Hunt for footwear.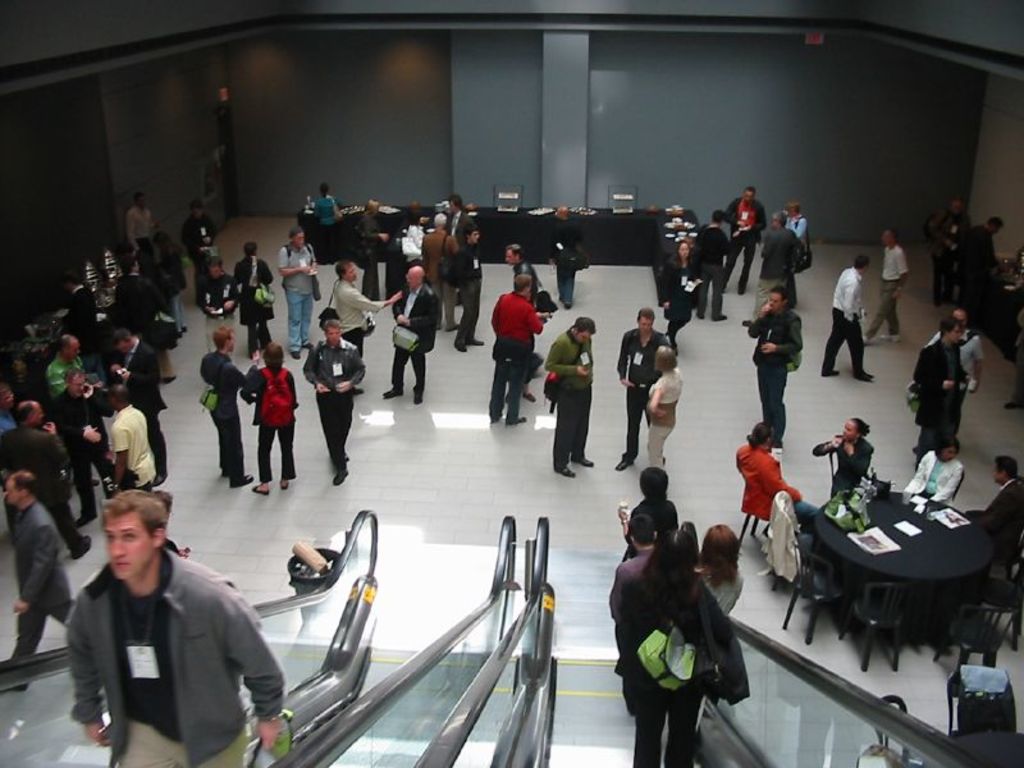
Hunted down at bbox(330, 472, 348, 486).
